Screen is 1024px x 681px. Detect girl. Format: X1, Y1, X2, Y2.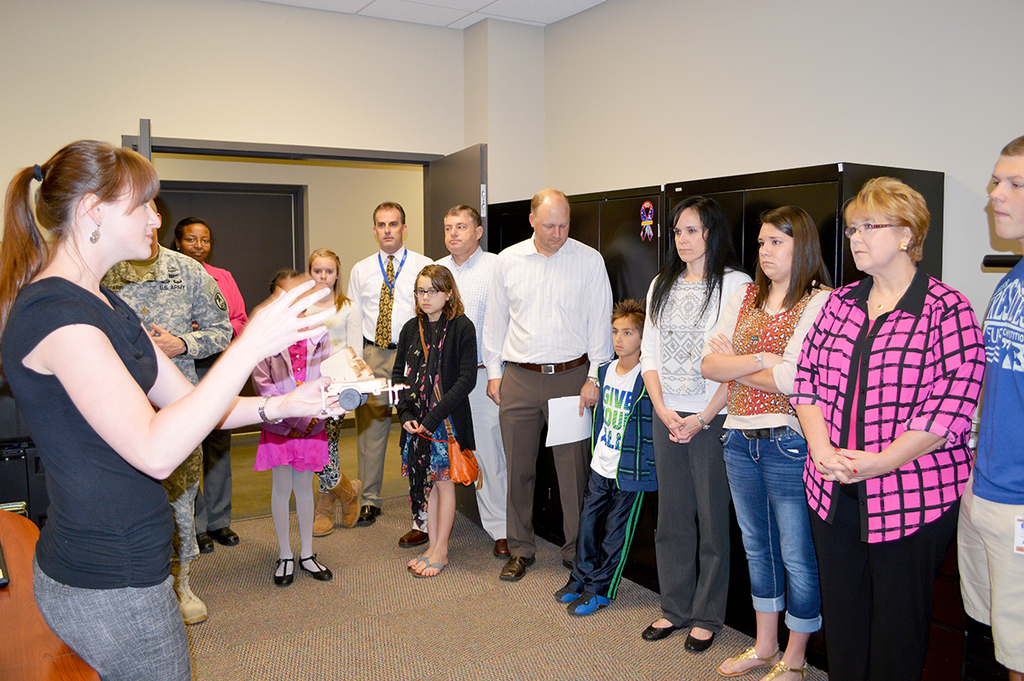
0, 141, 341, 680.
